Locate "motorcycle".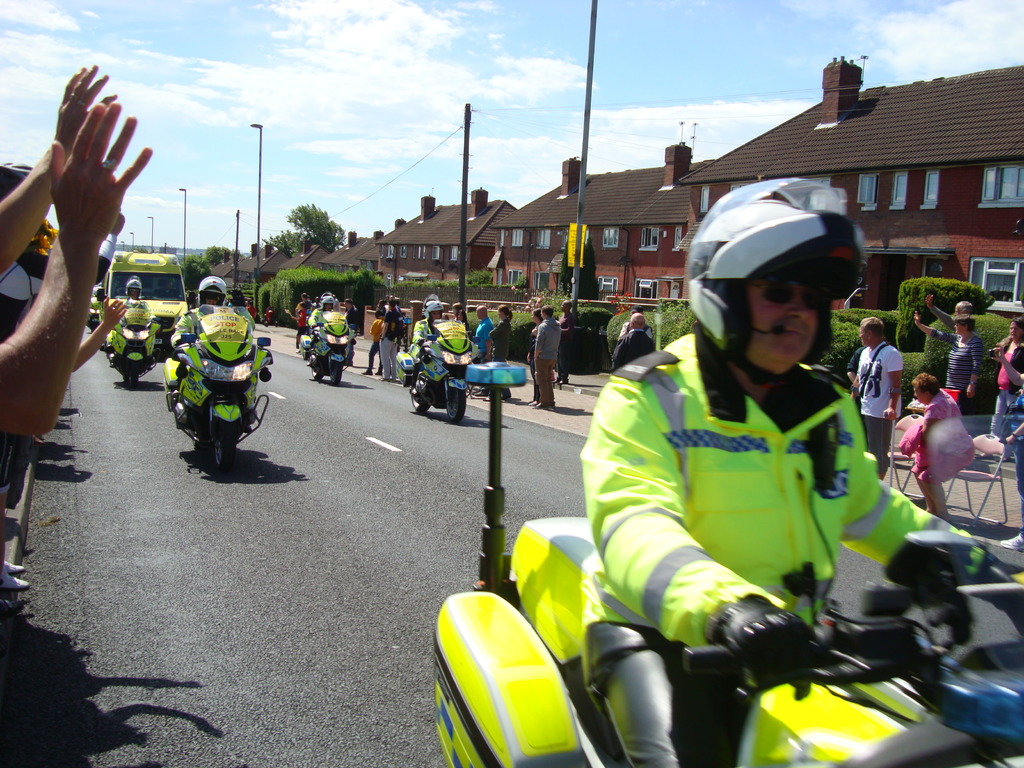
Bounding box: box=[108, 300, 163, 383].
